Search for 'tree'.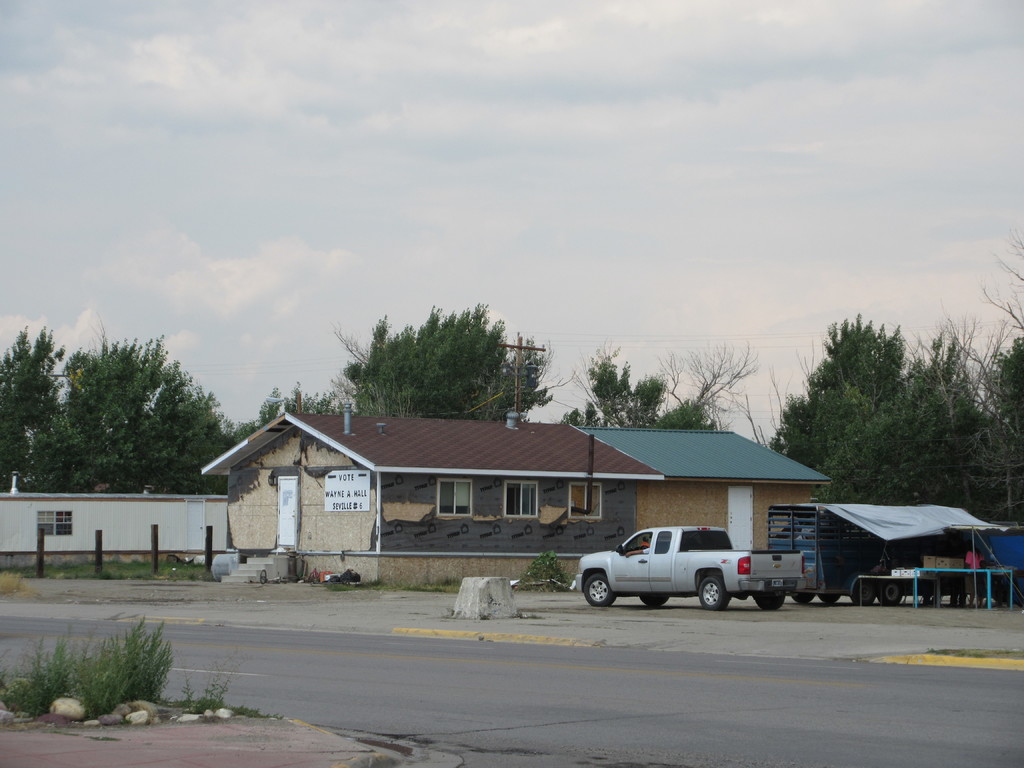
Found at left=580, top=338, right=667, bottom=426.
